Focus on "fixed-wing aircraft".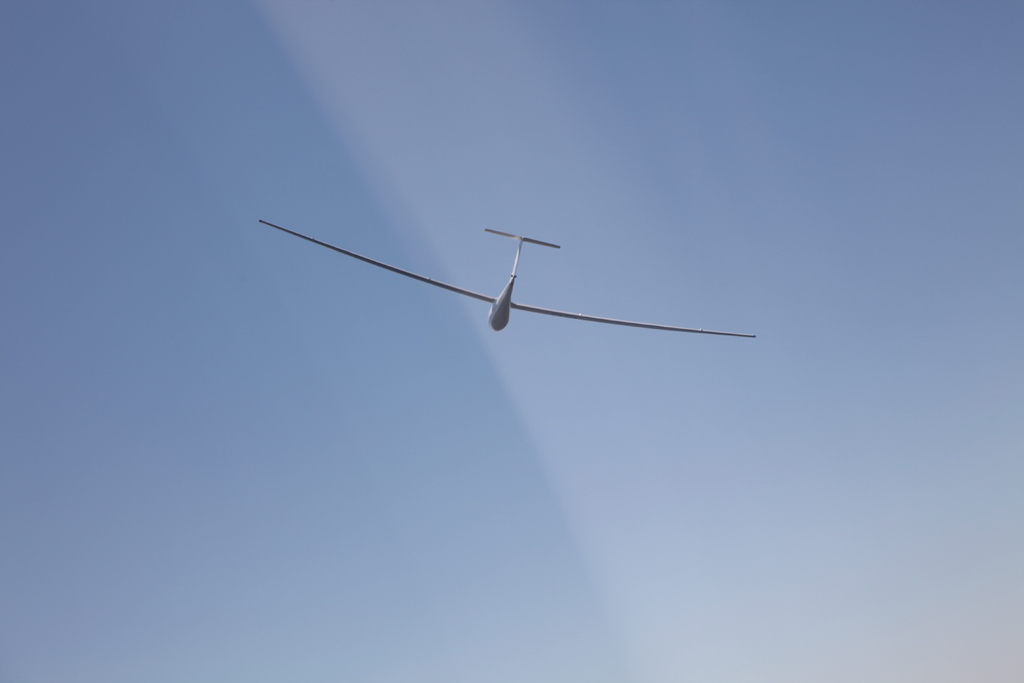
Focused at [x1=257, y1=217, x2=757, y2=340].
